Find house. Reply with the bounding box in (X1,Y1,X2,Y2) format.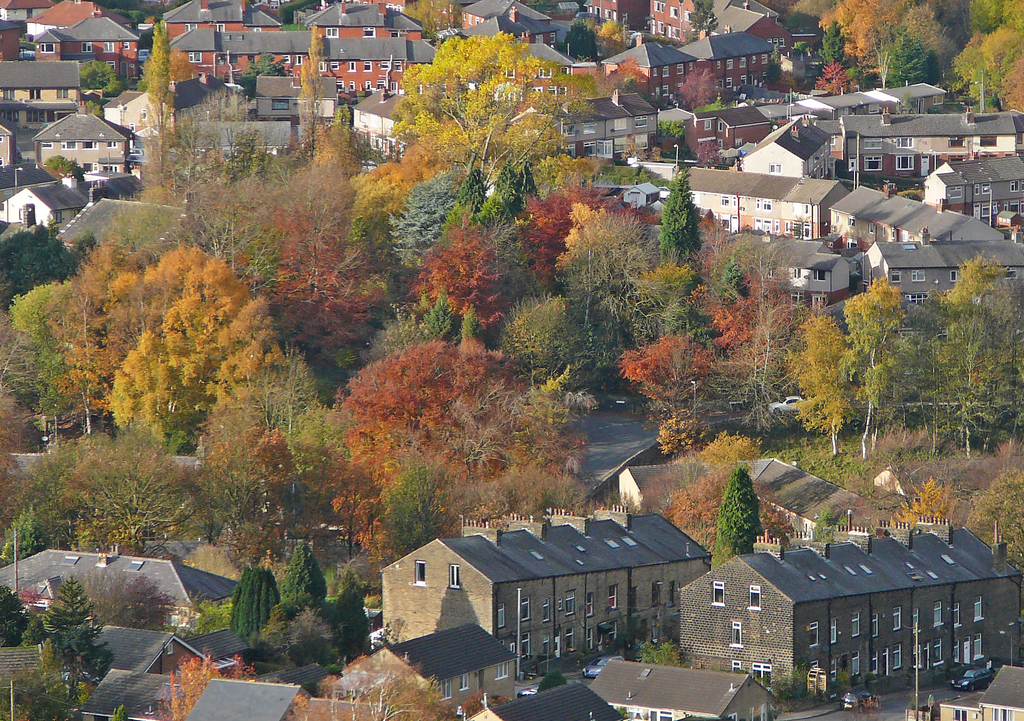
(73,666,175,720).
